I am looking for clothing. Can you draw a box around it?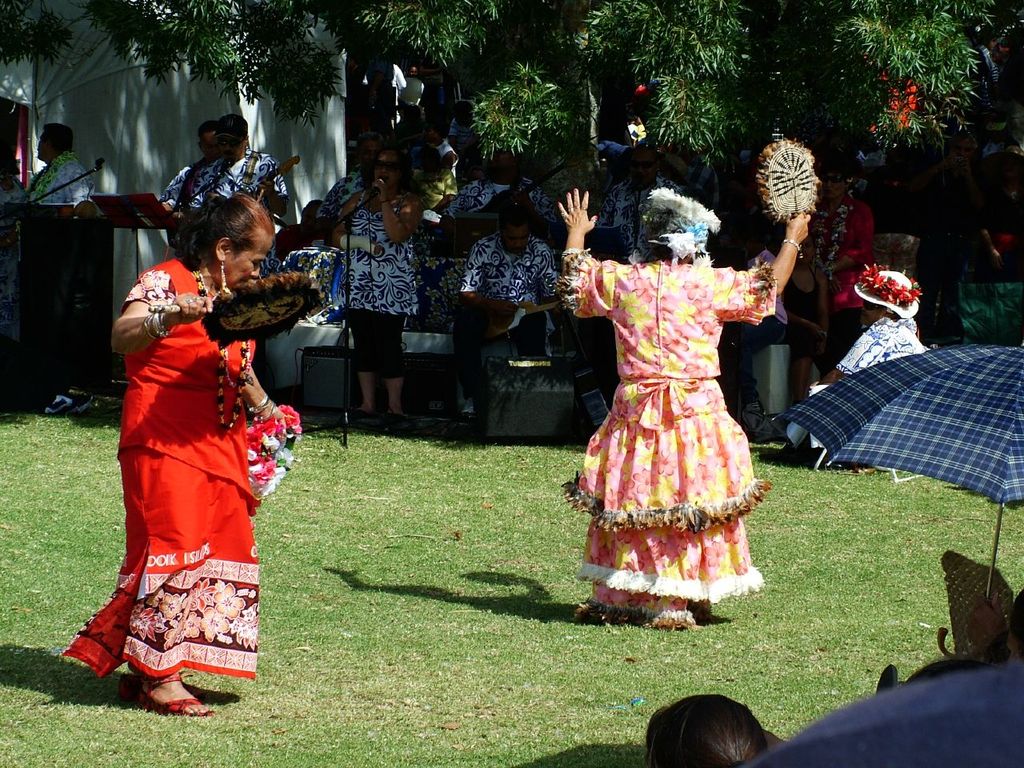
Sure, the bounding box is 325,214,424,374.
